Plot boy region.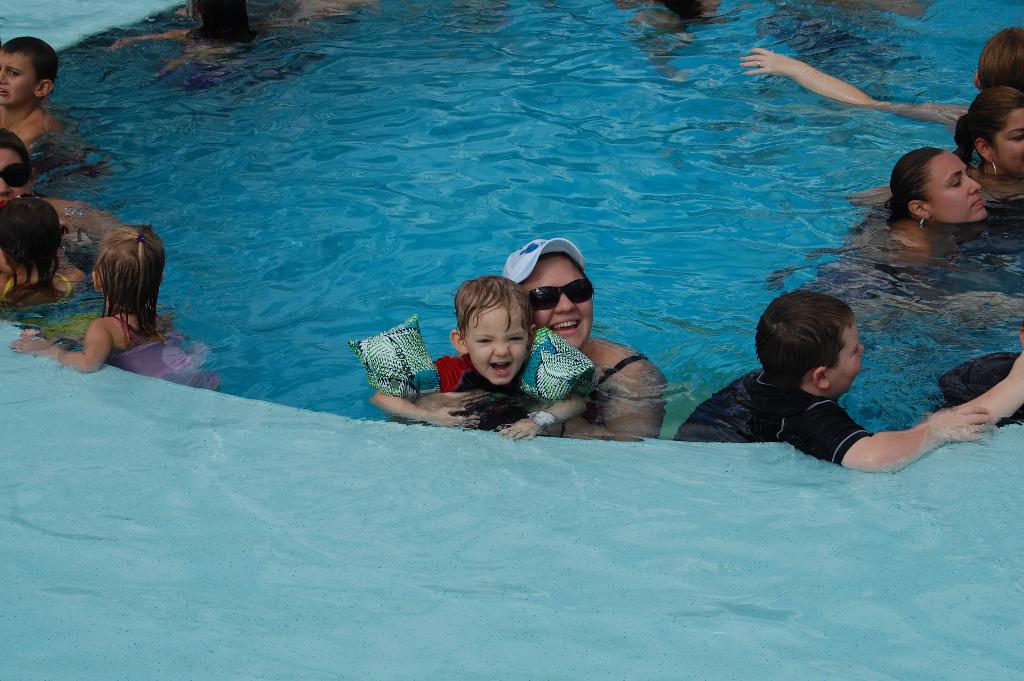
Plotted at <region>670, 288, 1006, 470</region>.
